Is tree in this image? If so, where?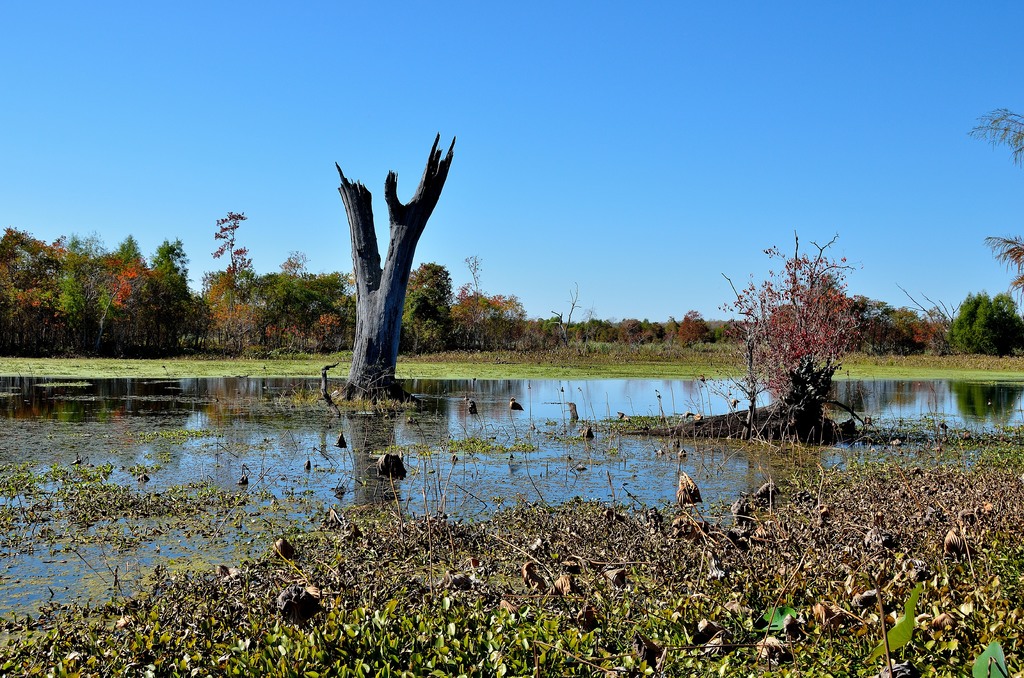
Yes, at {"left": 950, "top": 291, "right": 978, "bottom": 353}.
